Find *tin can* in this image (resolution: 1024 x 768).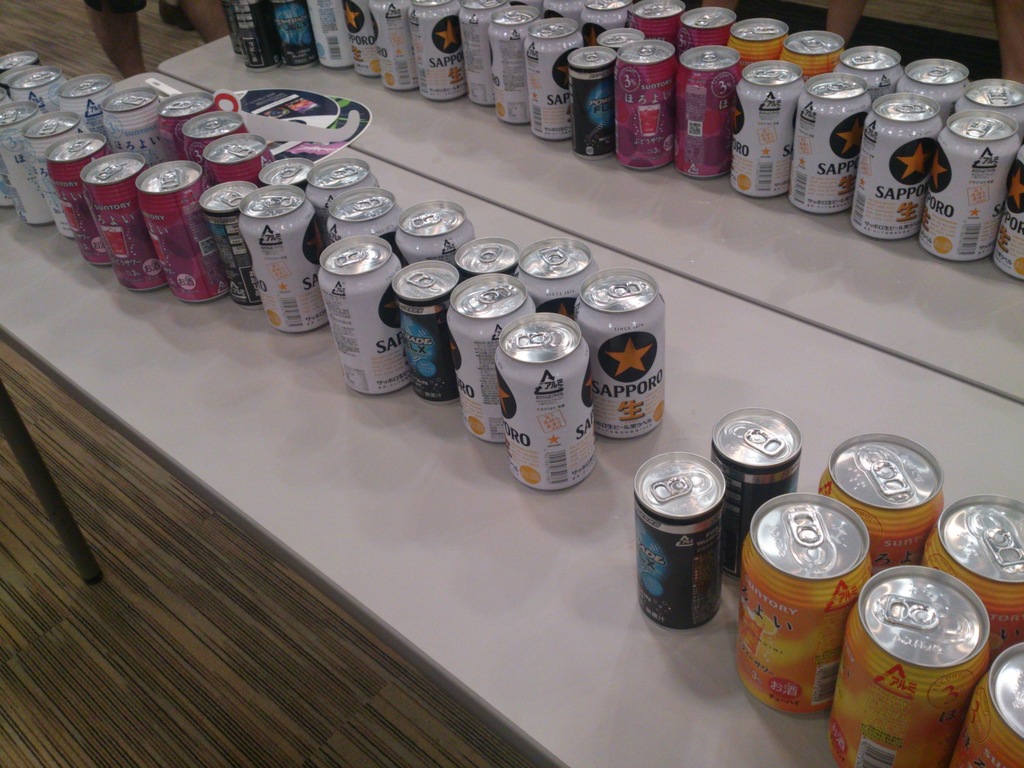
pyautogui.locateOnScreen(305, 158, 388, 236).
